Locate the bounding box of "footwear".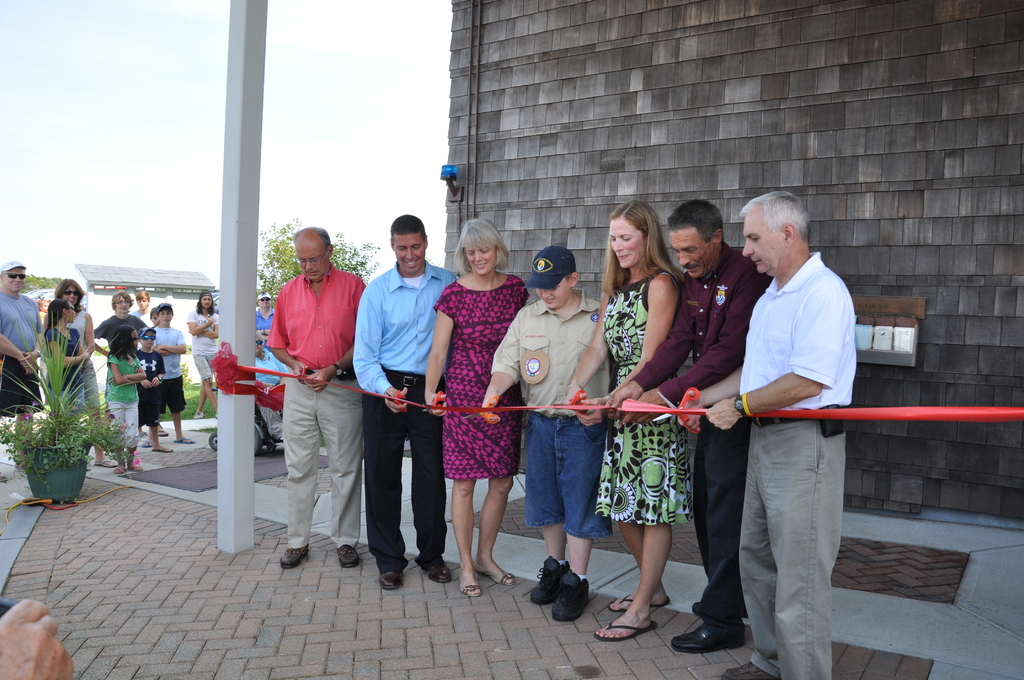
Bounding box: [x1=155, y1=445, x2=173, y2=453].
